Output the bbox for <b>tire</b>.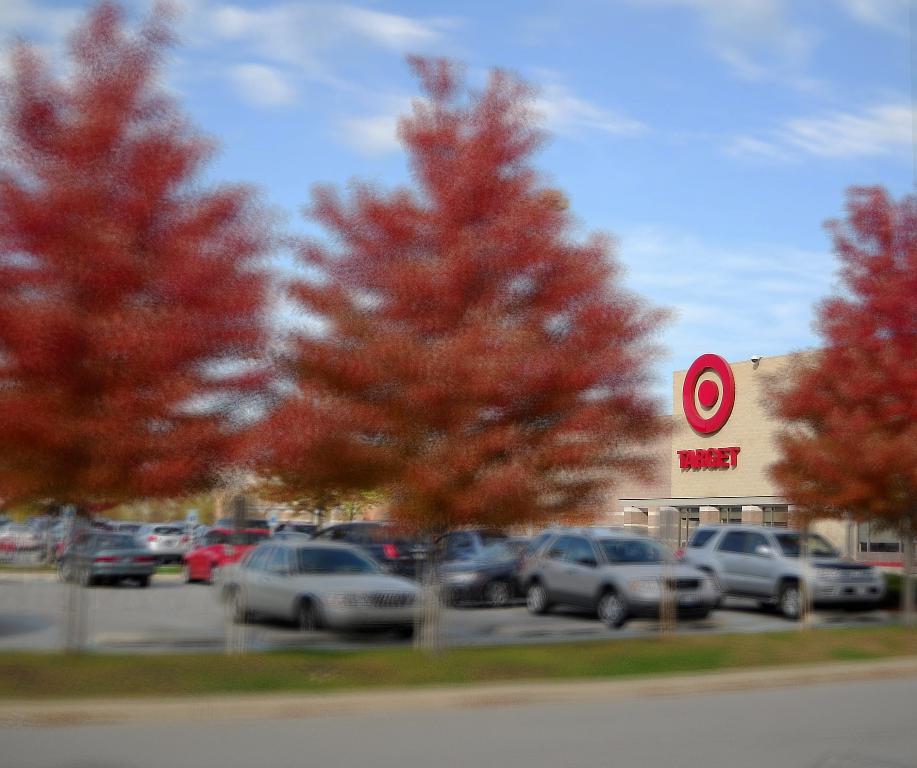
box(680, 605, 712, 619).
